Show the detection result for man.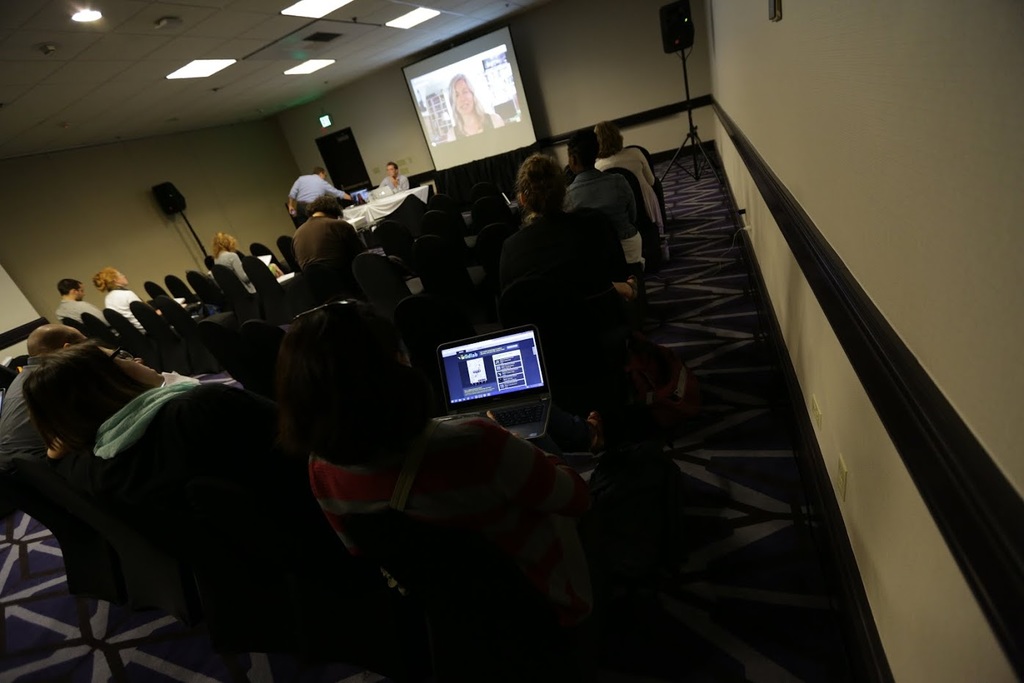
374,162,407,200.
